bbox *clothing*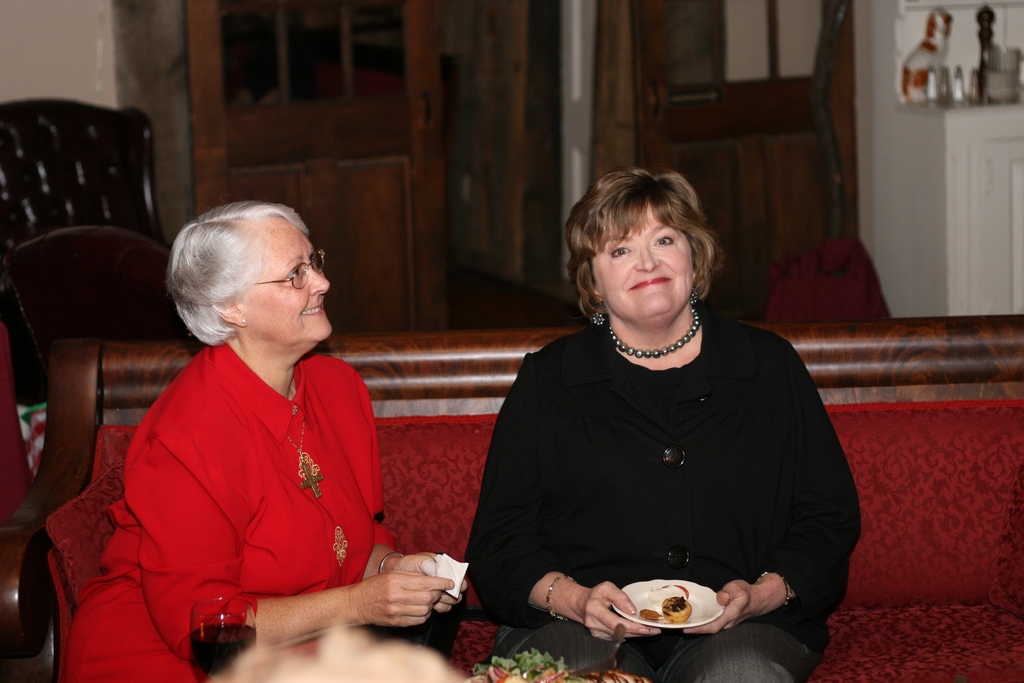
63 336 394 682
